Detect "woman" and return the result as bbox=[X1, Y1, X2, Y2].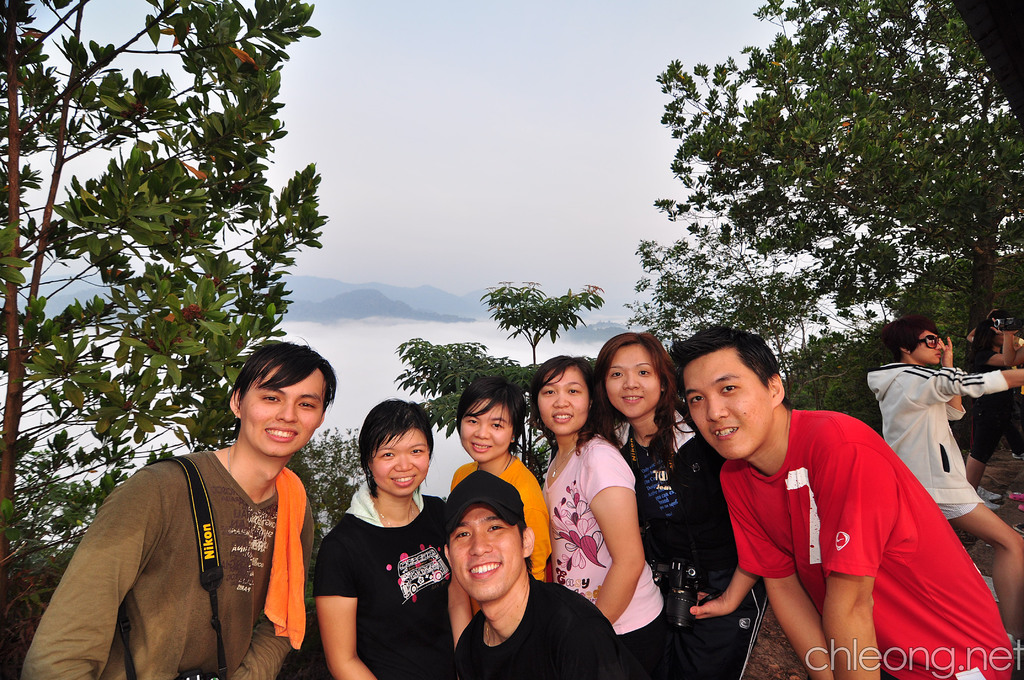
bbox=[309, 403, 452, 679].
